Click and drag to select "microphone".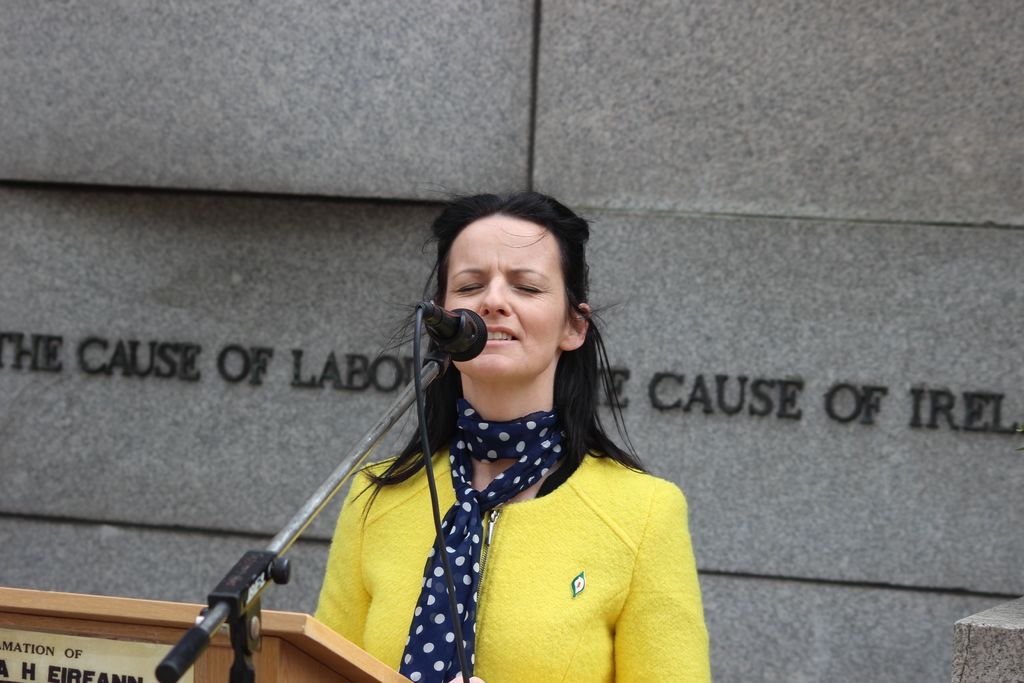
Selection: detection(420, 297, 503, 379).
